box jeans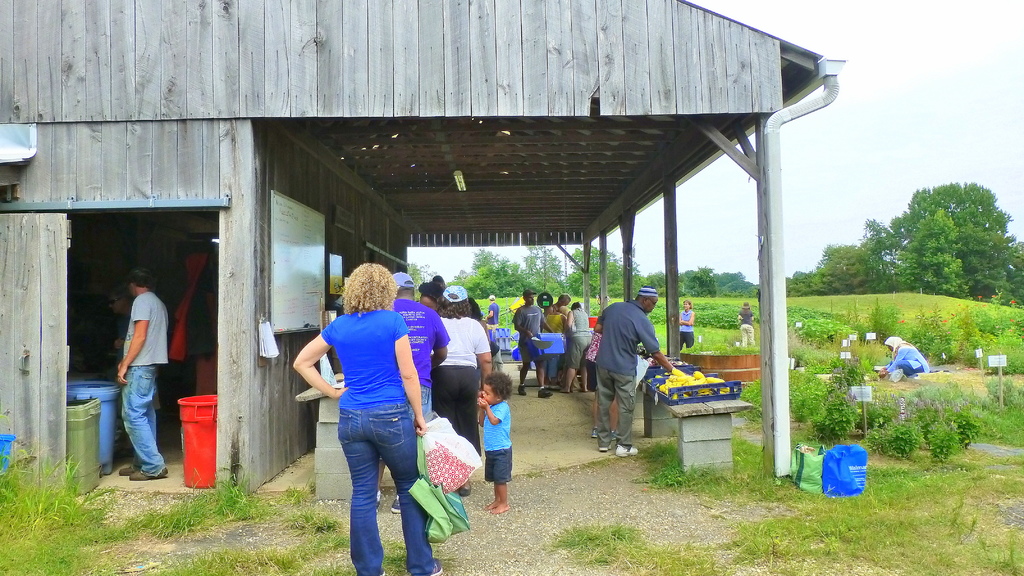
left=541, top=355, right=566, bottom=384
